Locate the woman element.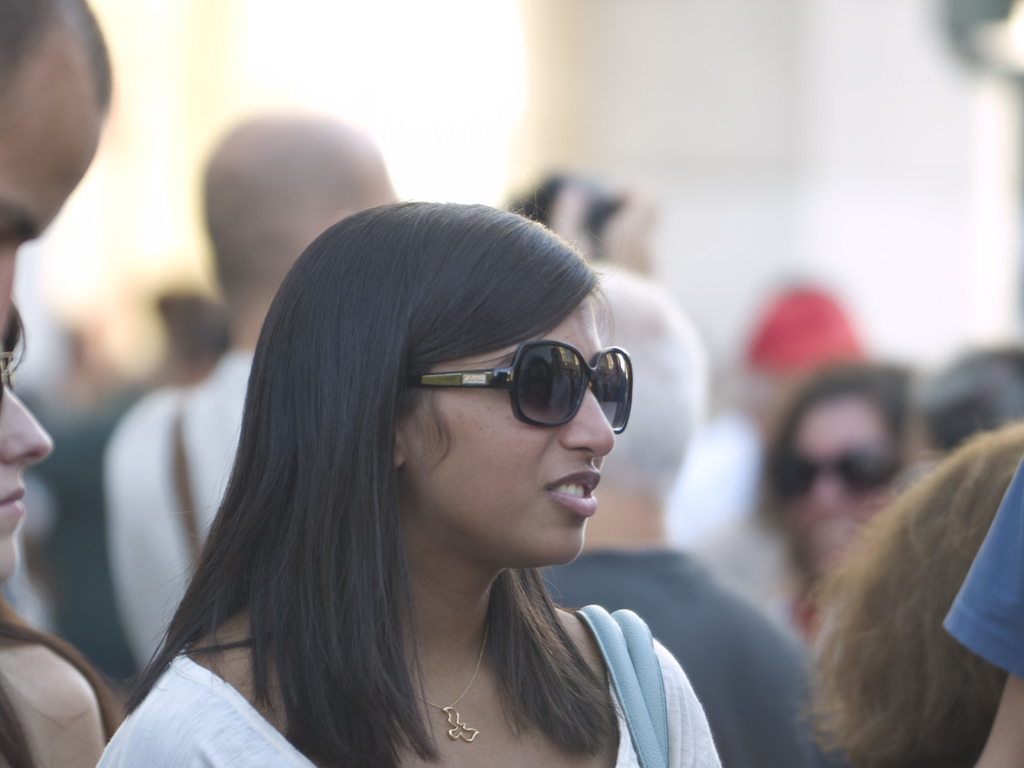
Element bbox: detection(59, 183, 760, 762).
